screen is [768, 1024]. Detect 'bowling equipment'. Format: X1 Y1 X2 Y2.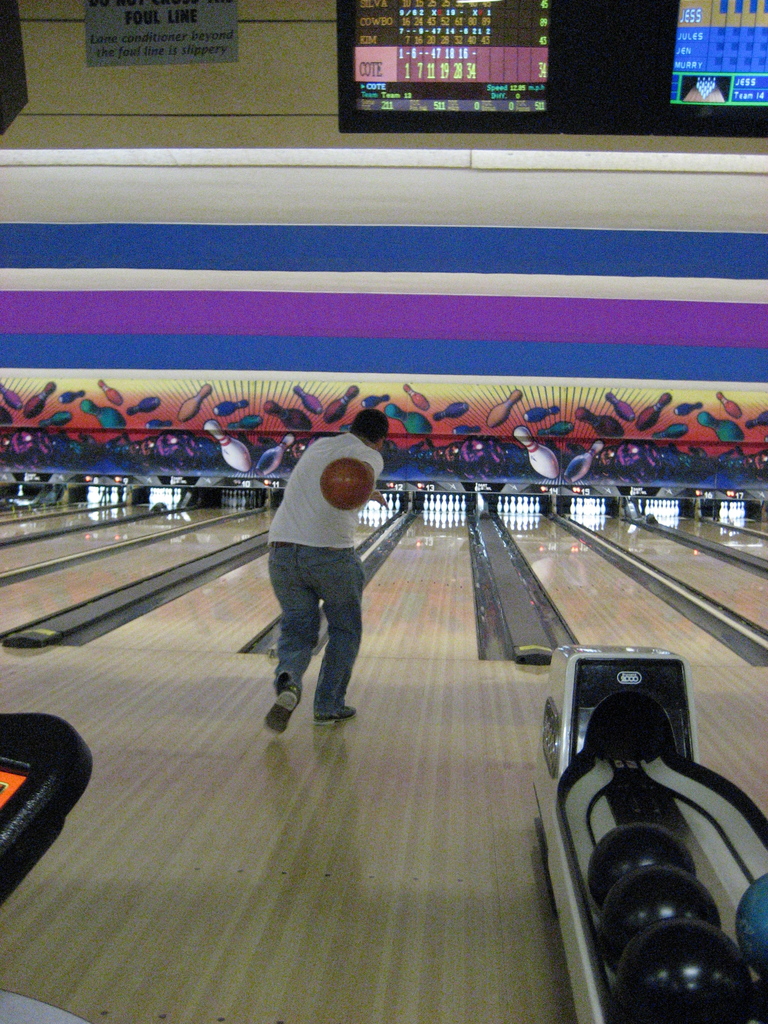
321 455 376 507.
